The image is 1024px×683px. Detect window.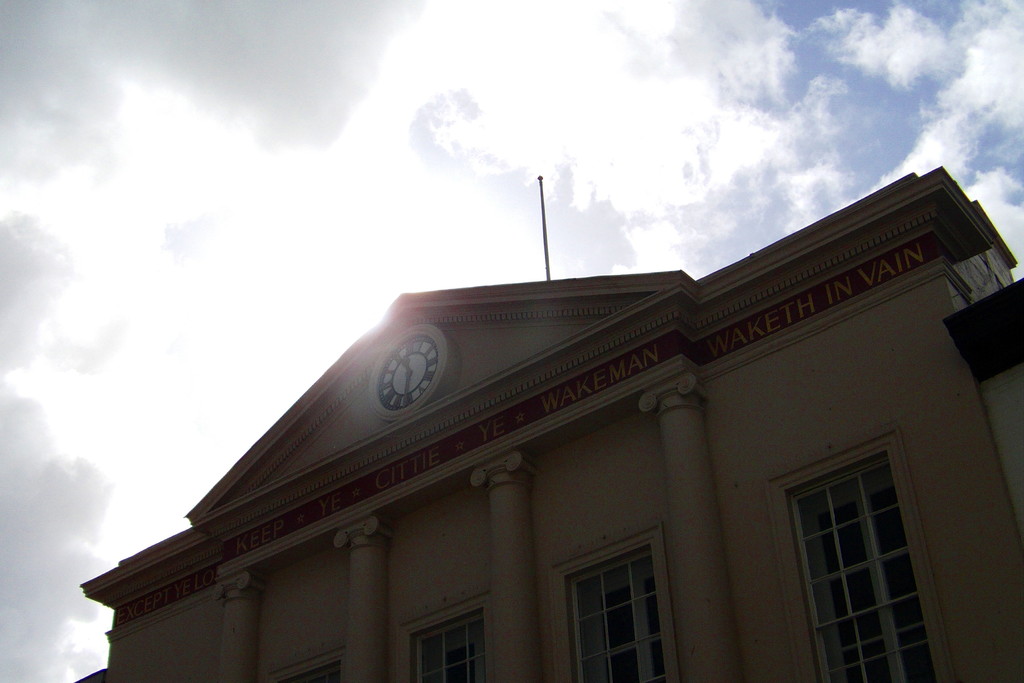
Detection: bbox(275, 655, 344, 682).
